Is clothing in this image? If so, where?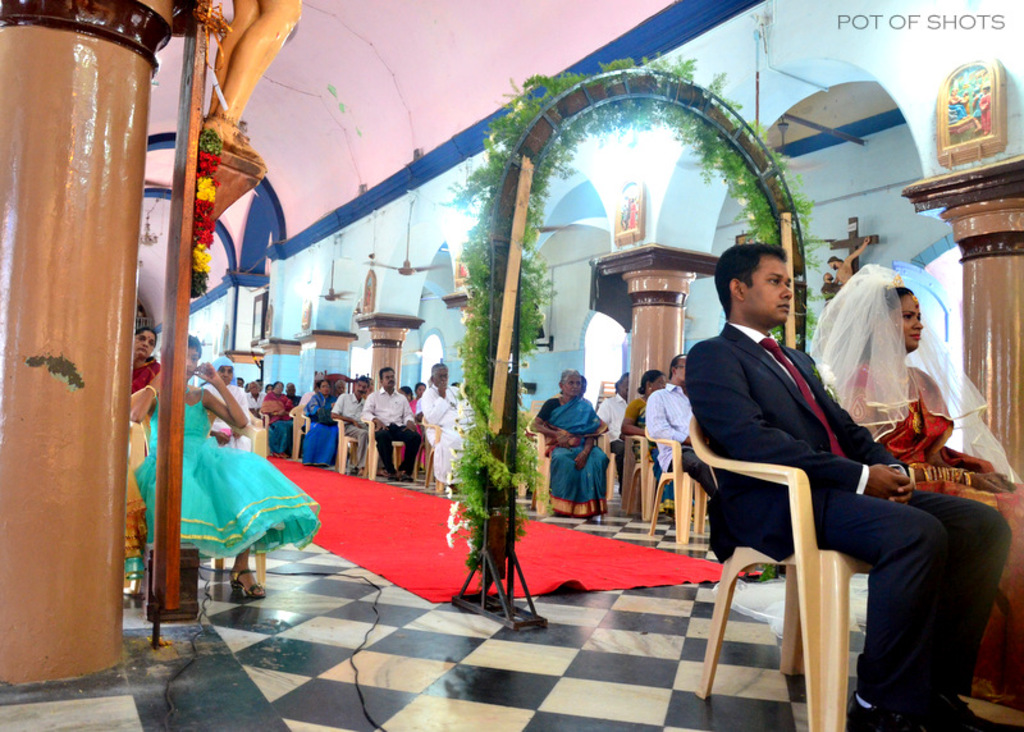
Yes, at bbox(119, 463, 151, 563).
